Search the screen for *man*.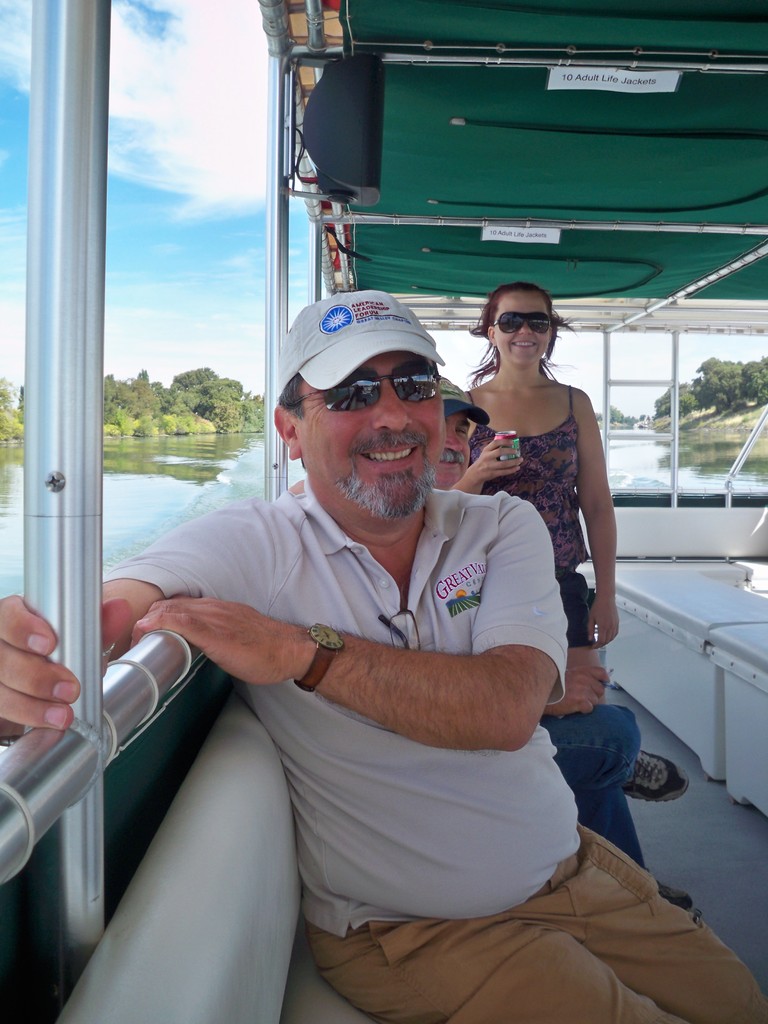
Found at (left=0, top=290, right=767, bottom=1023).
